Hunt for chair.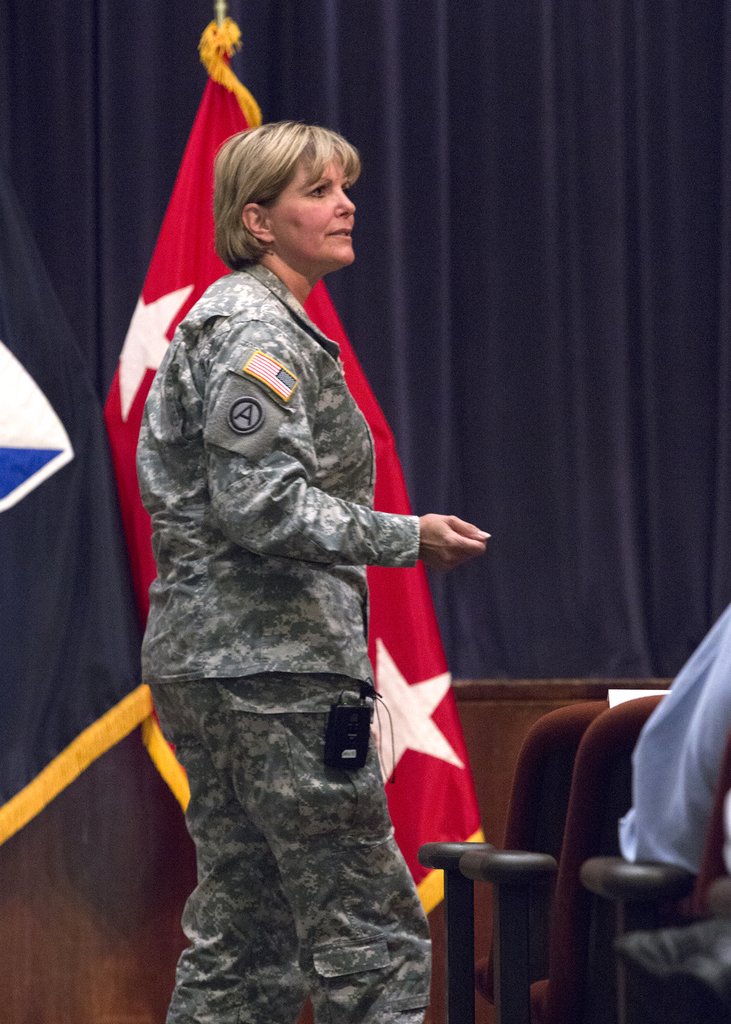
Hunted down at [left=461, top=694, right=685, bottom=1023].
